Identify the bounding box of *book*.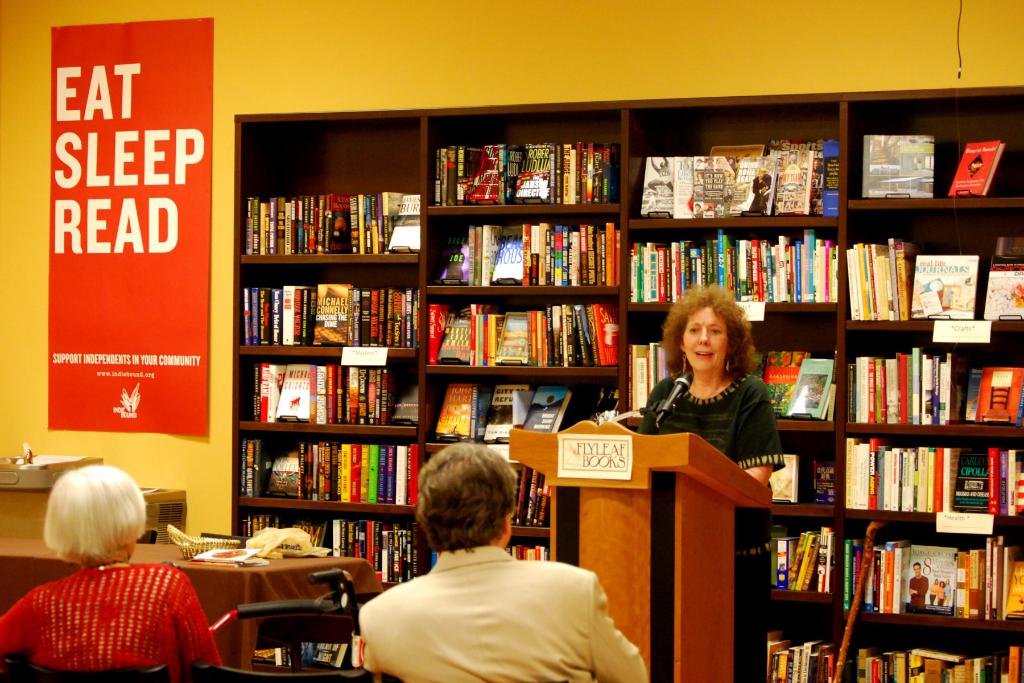
box(765, 353, 812, 420).
